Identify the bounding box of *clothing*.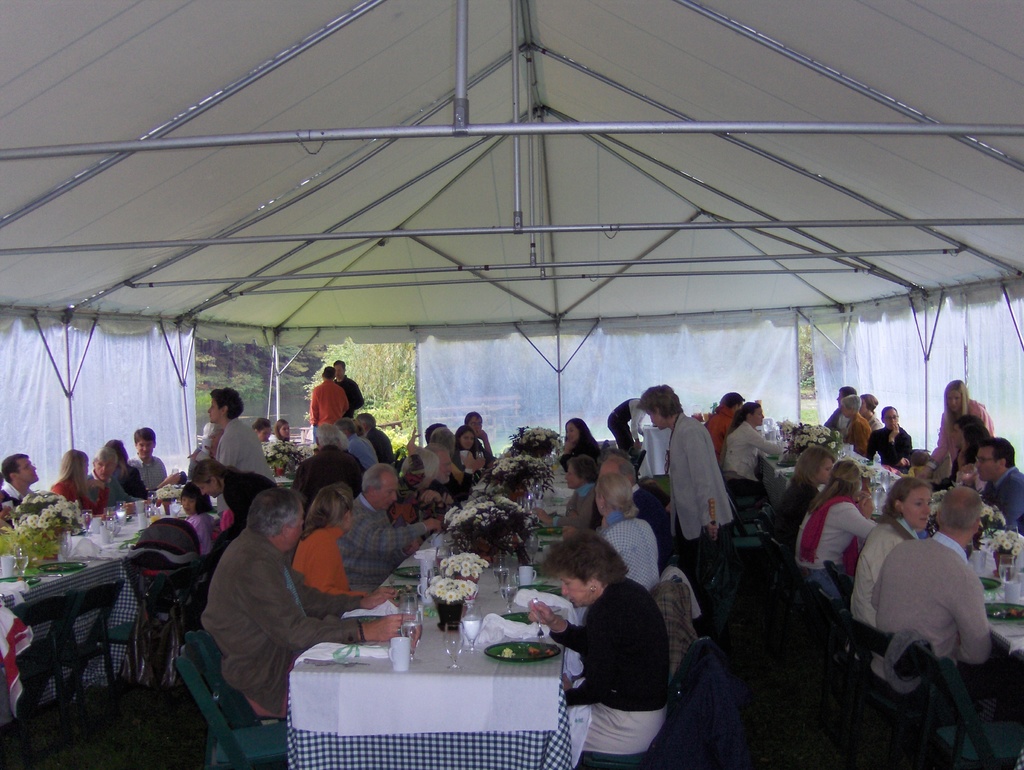
<bbox>672, 409, 739, 581</bbox>.
